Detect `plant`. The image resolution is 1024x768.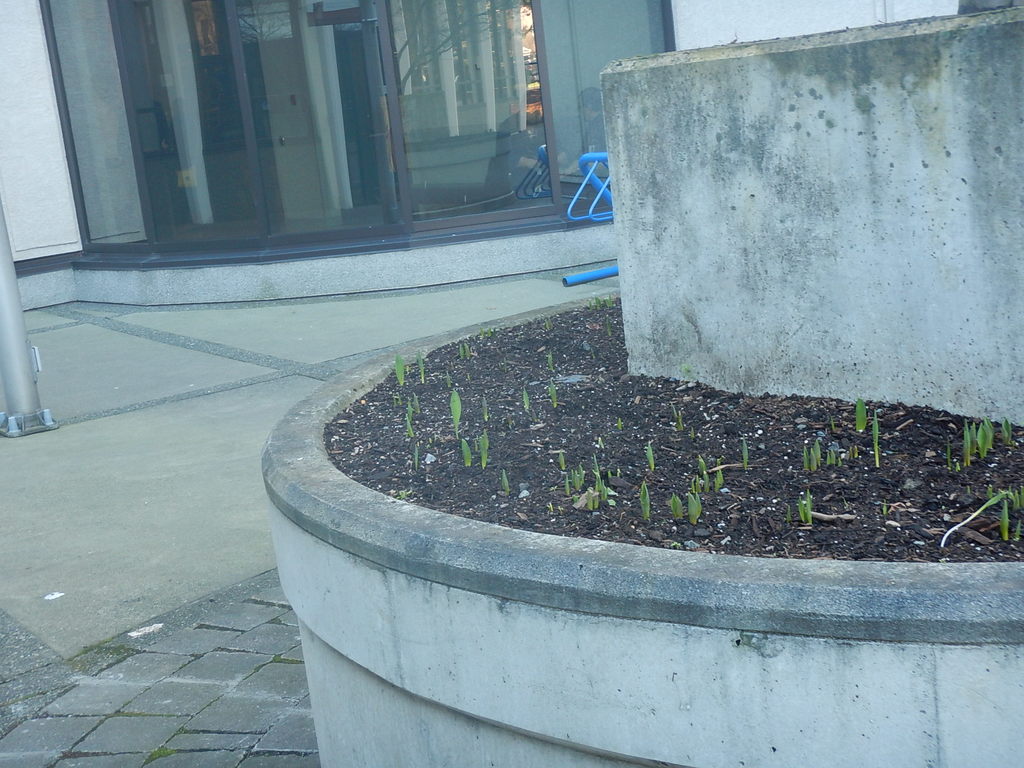
box=[522, 388, 529, 408].
